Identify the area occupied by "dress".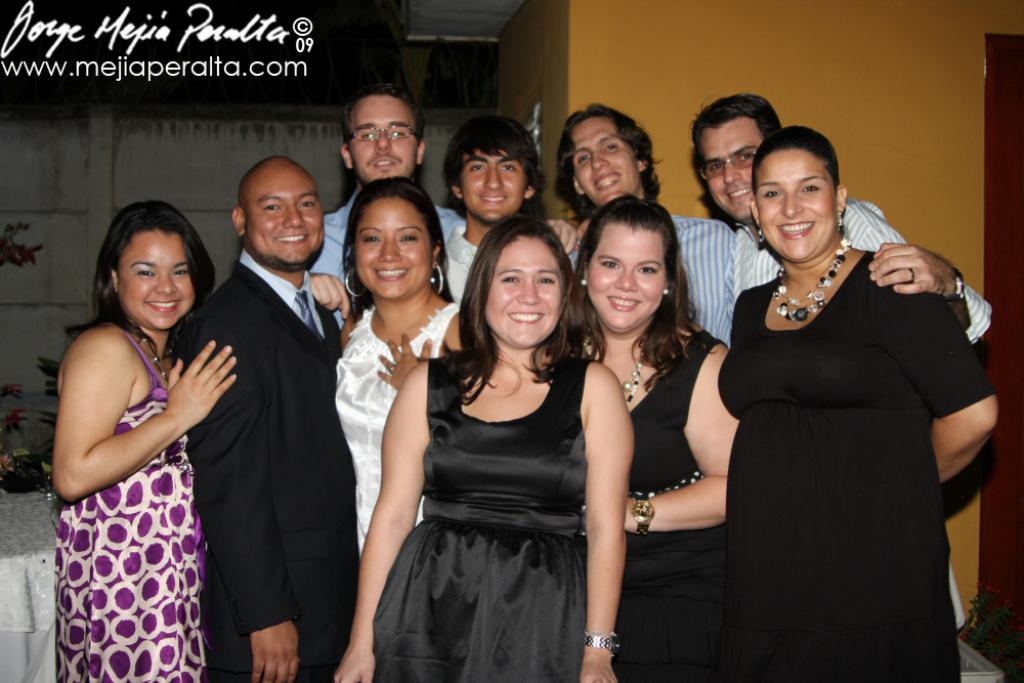
Area: pyautogui.locateOnScreen(58, 324, 207, 682).
